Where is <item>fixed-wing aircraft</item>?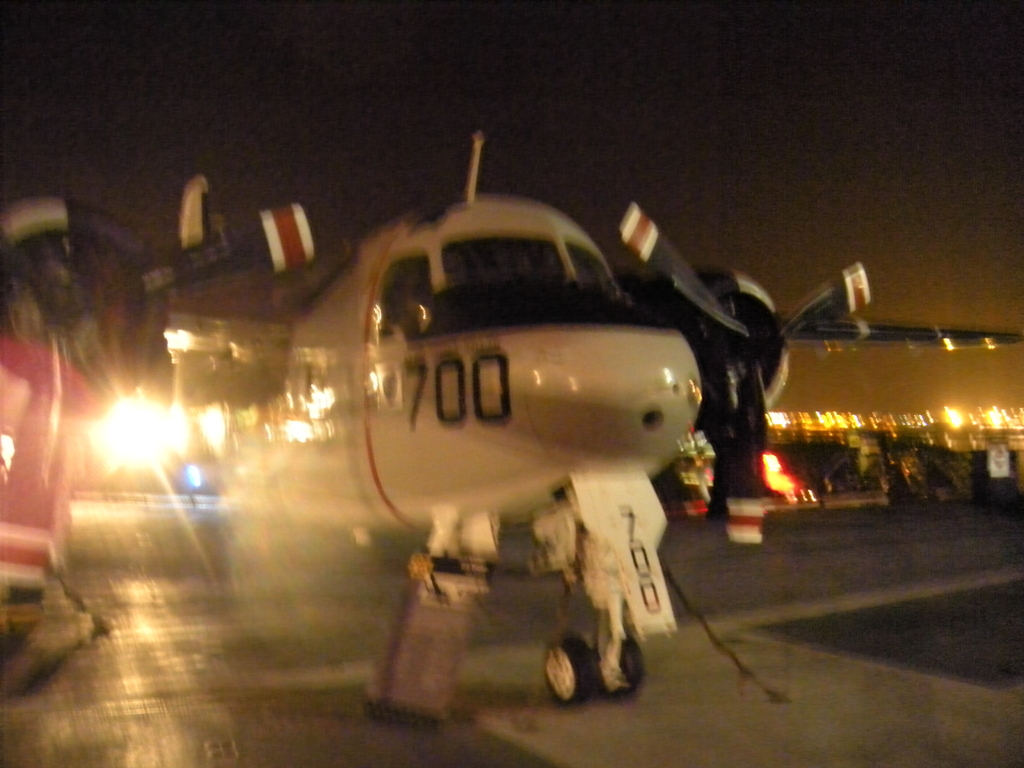
[left=99, top=134, right=1023, bottom=703].
